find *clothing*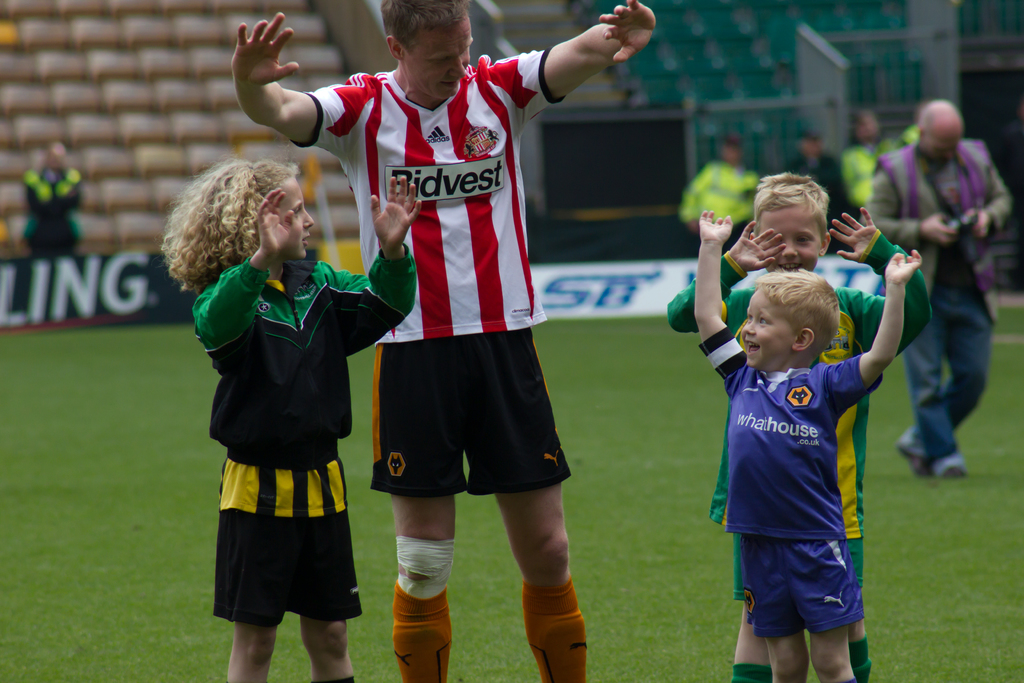
[left=190, top=254, right=417, bottom=622]
